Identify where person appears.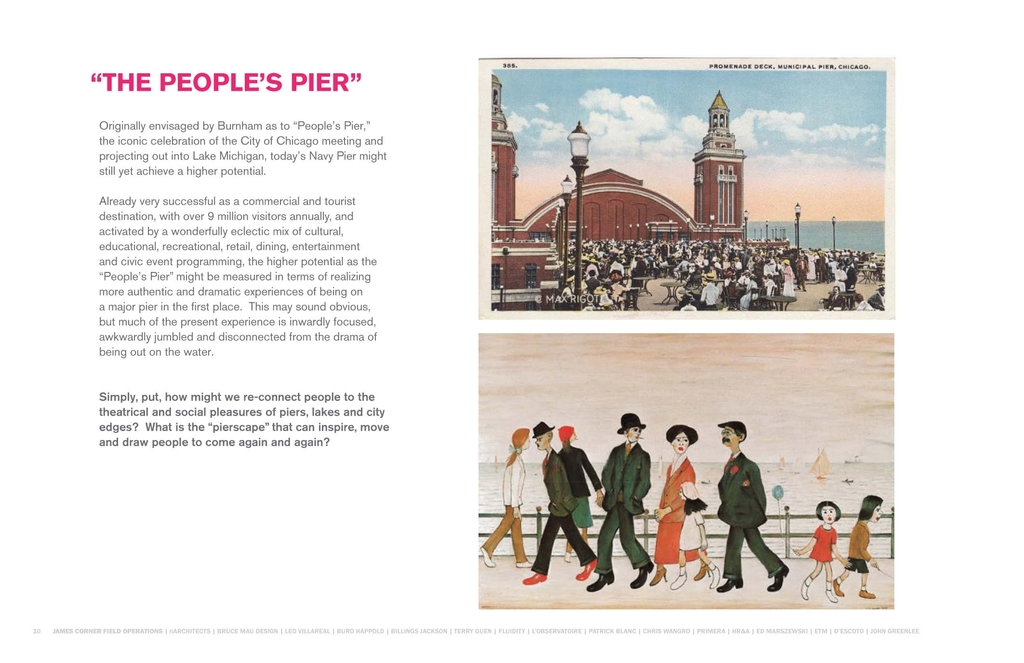
Appears at {"left": 481, "top": 424, "right": 540, "bottom": 570}.
